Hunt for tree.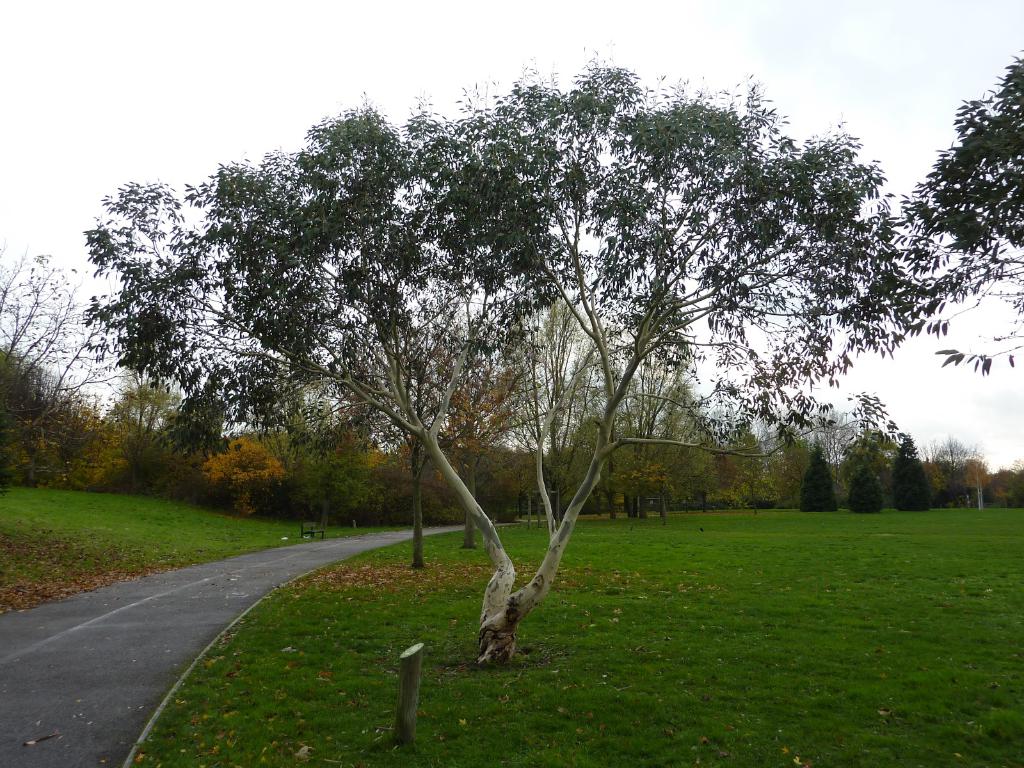
Hunted down at bbox=(87, 58, 1023, 652).
